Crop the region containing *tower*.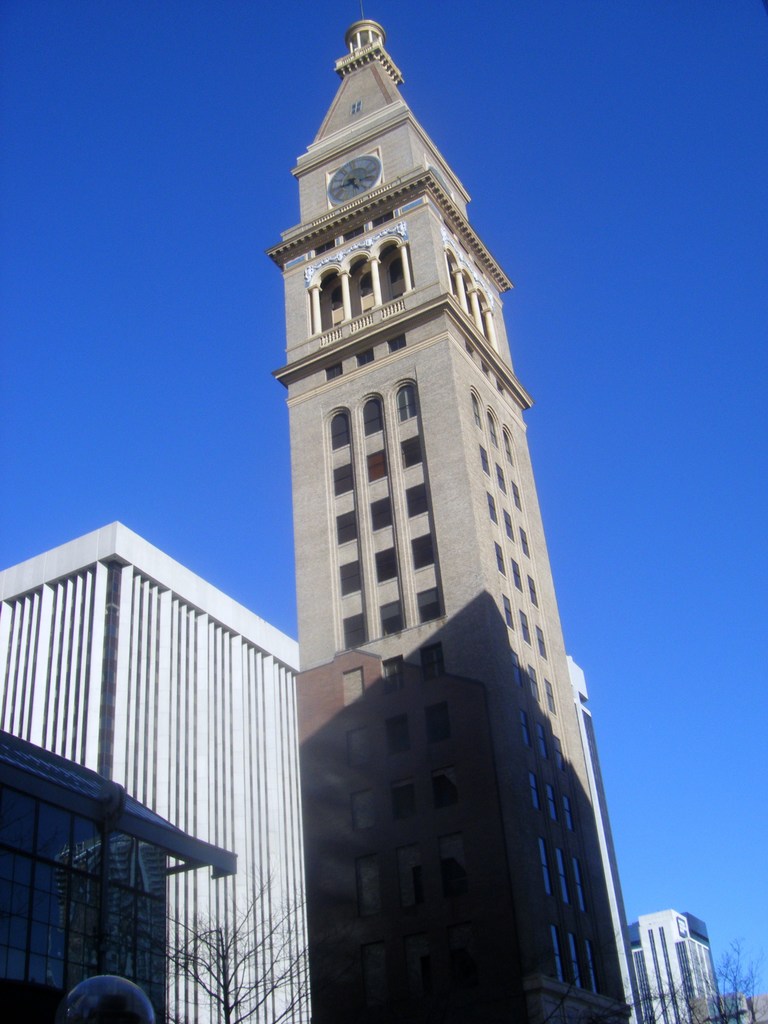
Crop region: x1=0 y1=514 x2=310 y2=1023.
